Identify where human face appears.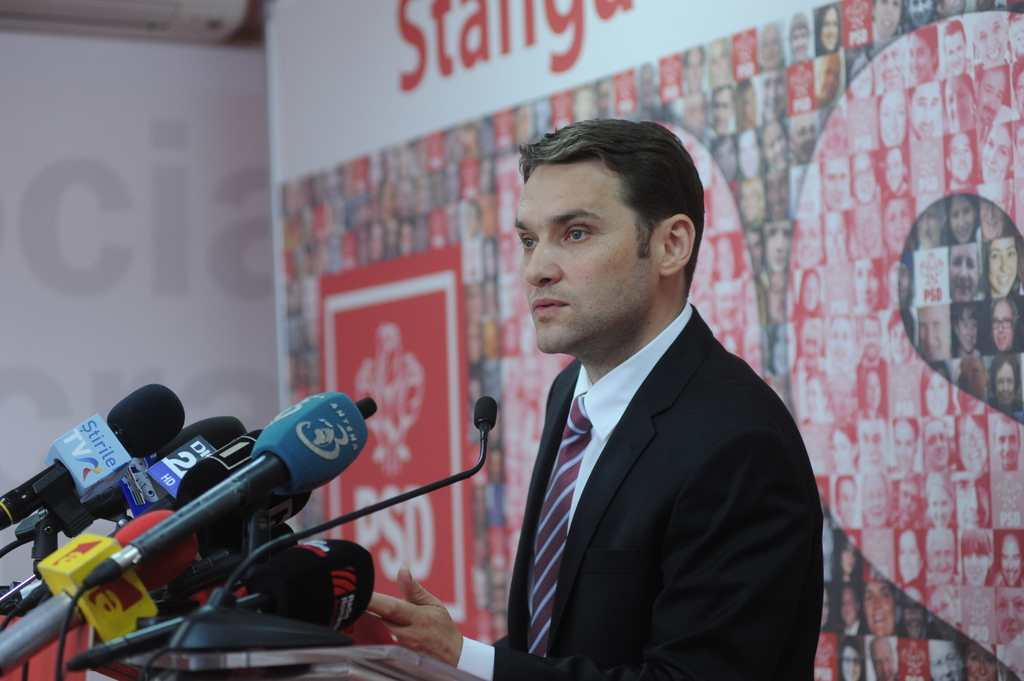
Appears at (x1=924, y1=420, x2=953, y2=467).
